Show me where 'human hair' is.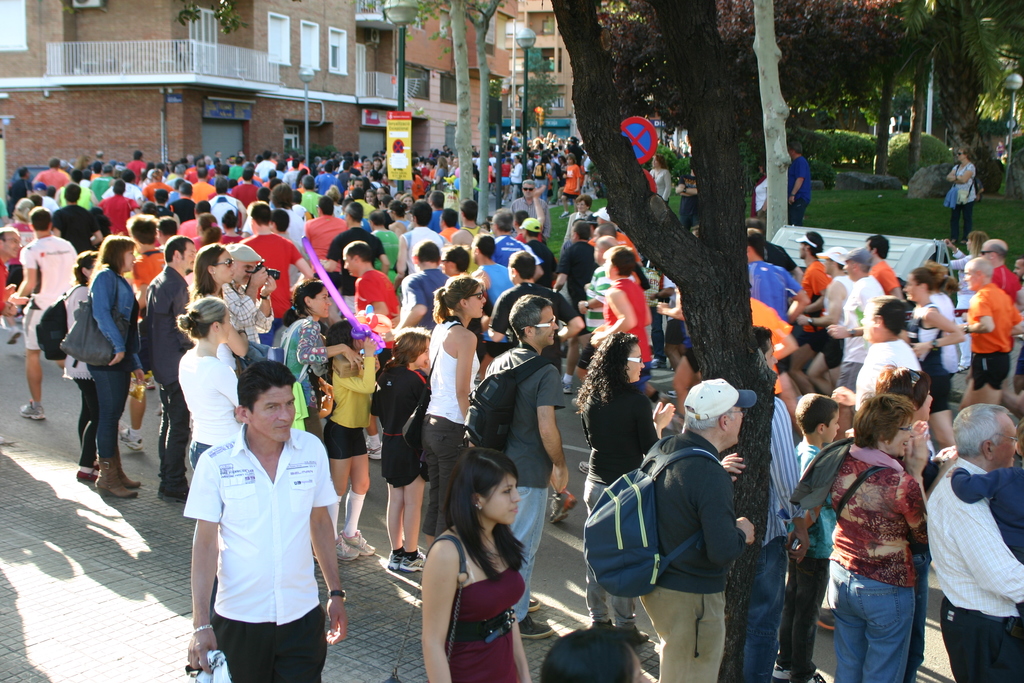
'human hair' is at box(134, 150, 150, 160).
